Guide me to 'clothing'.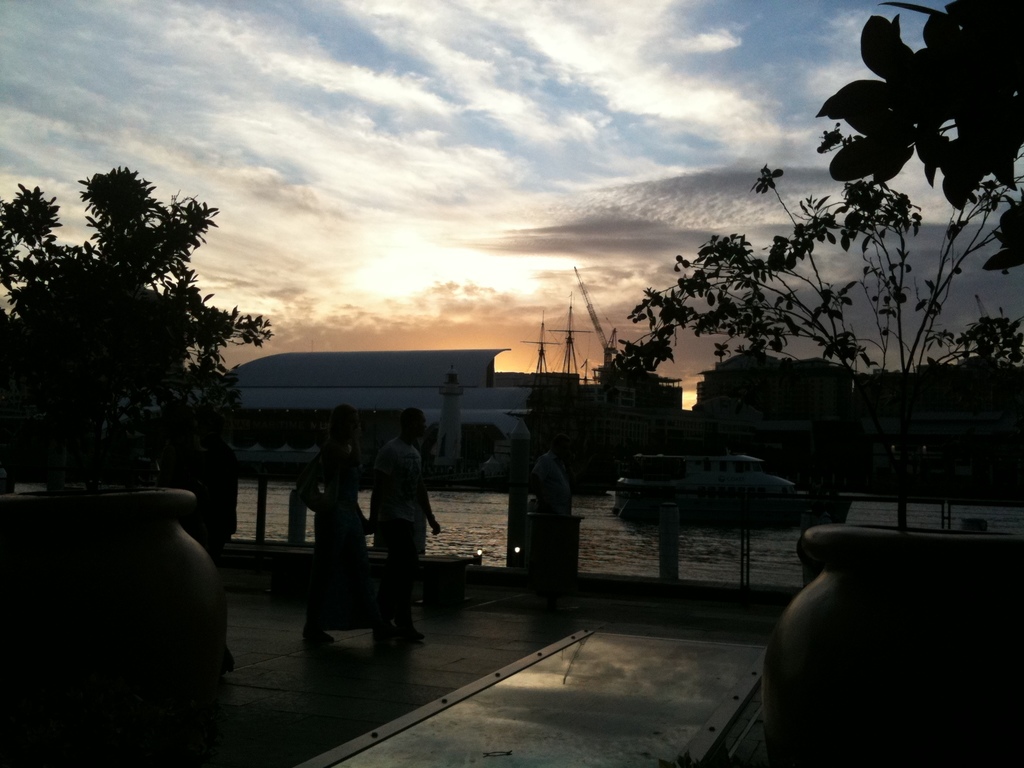
Guidance: region(531, 447, 575, 511).
